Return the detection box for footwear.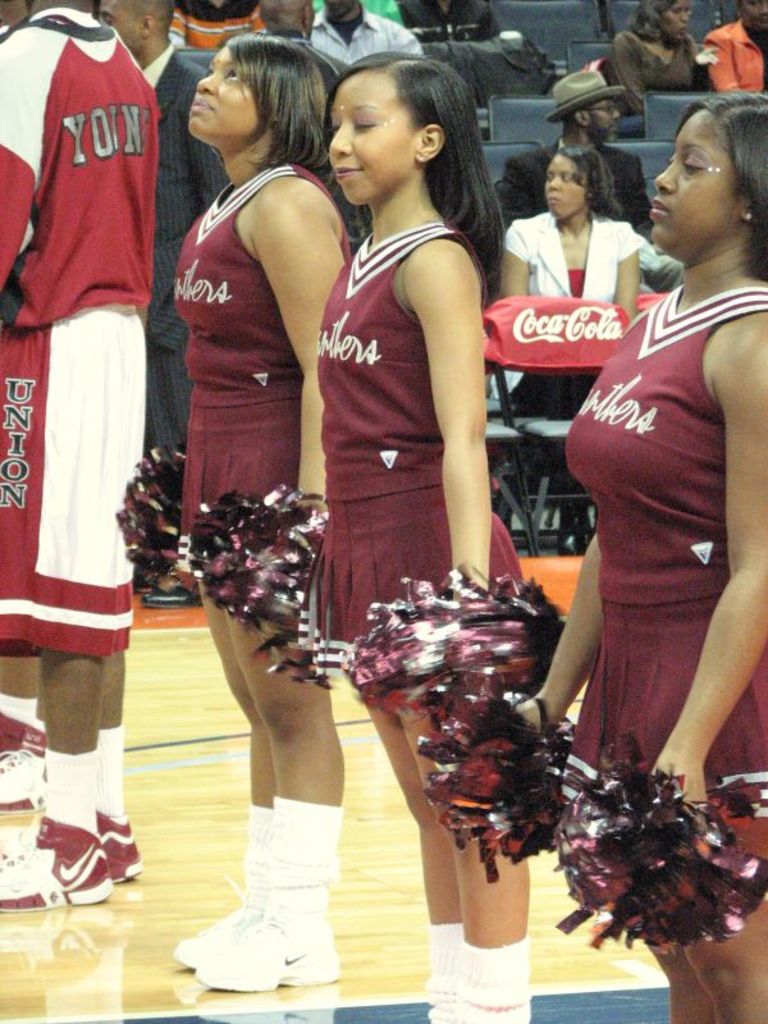
Rect(23, 813, 120, 916).
